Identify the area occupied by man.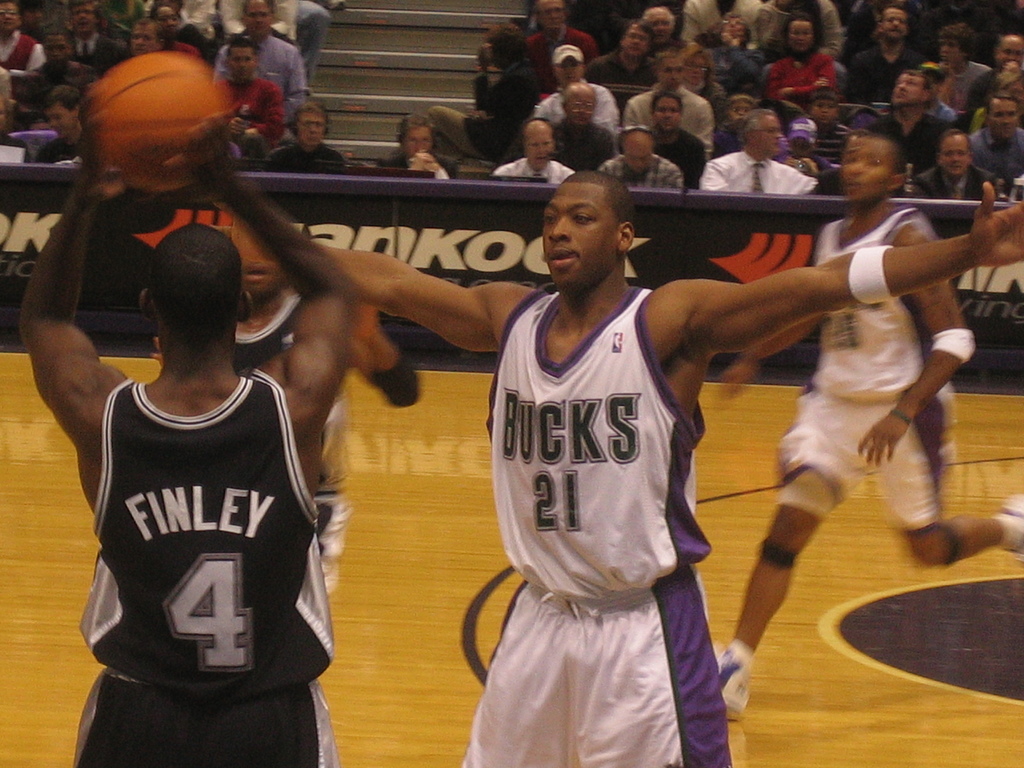
Area: bbox=[981, 26, 1023, 80].
